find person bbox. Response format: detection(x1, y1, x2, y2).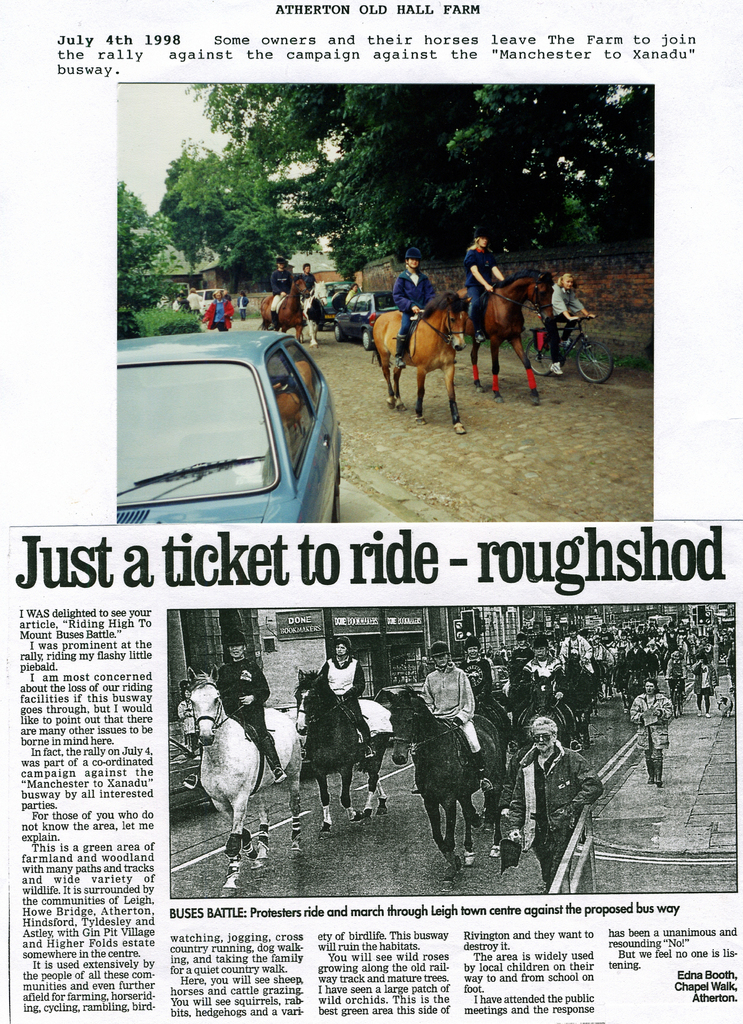
detection(388, 248, 422, 383).
